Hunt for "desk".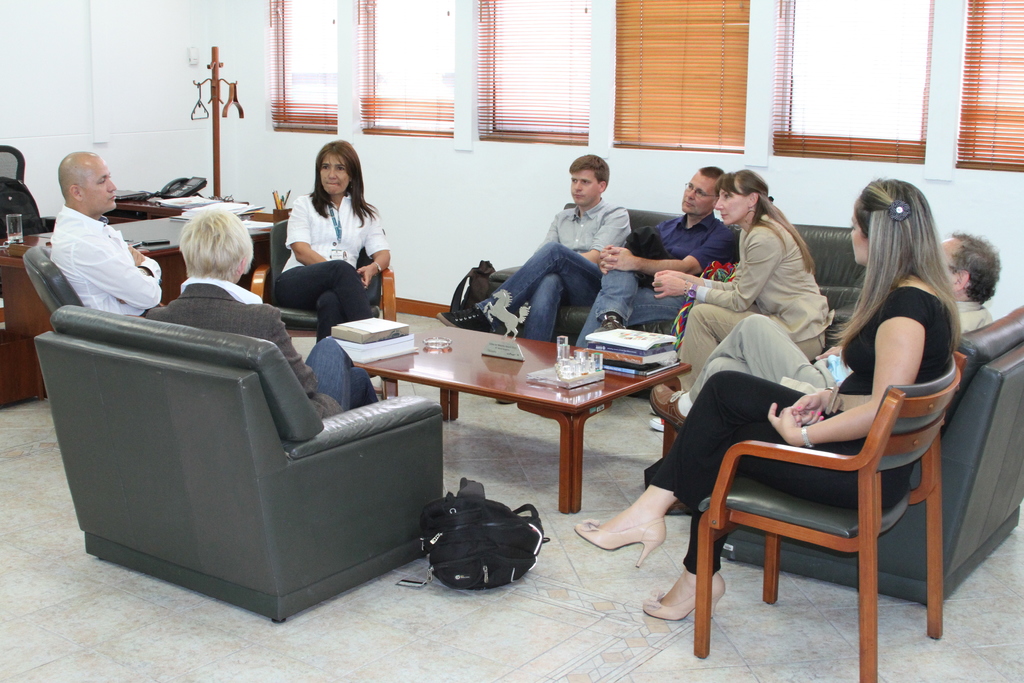
Hunted down at Rect(342, 314, 710, 516).
